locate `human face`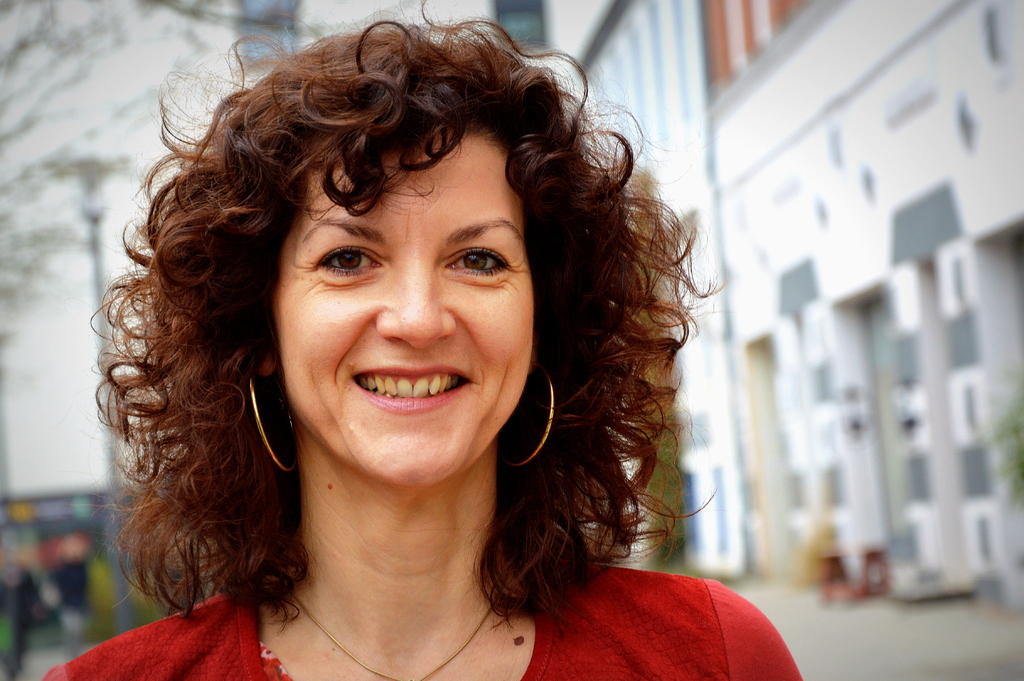
266, 113, 533, 493
